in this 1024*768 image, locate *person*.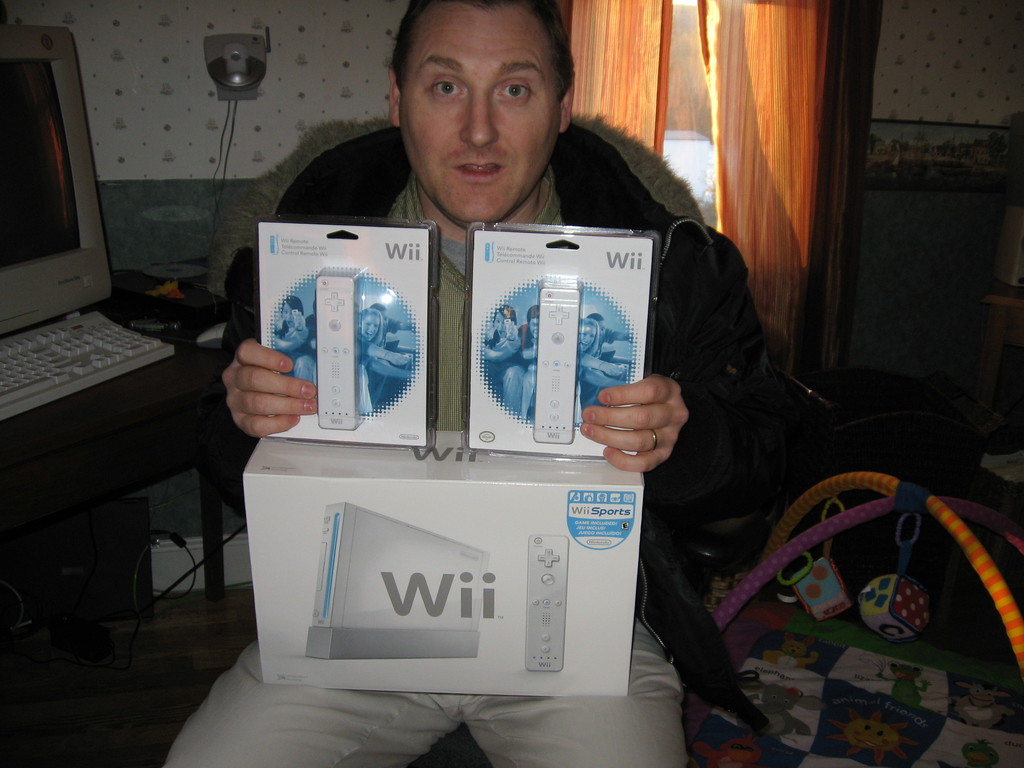
Bounding box: rect(355, 304, 413, 412).
